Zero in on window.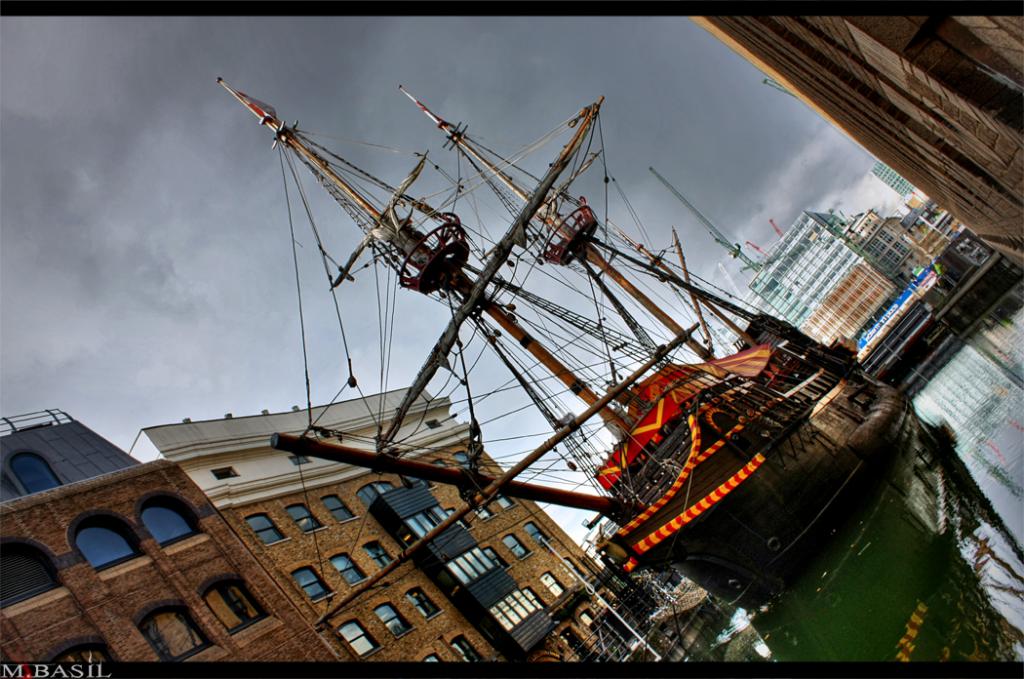
Zeroed in: Rect(359, 539, 390, 575).
